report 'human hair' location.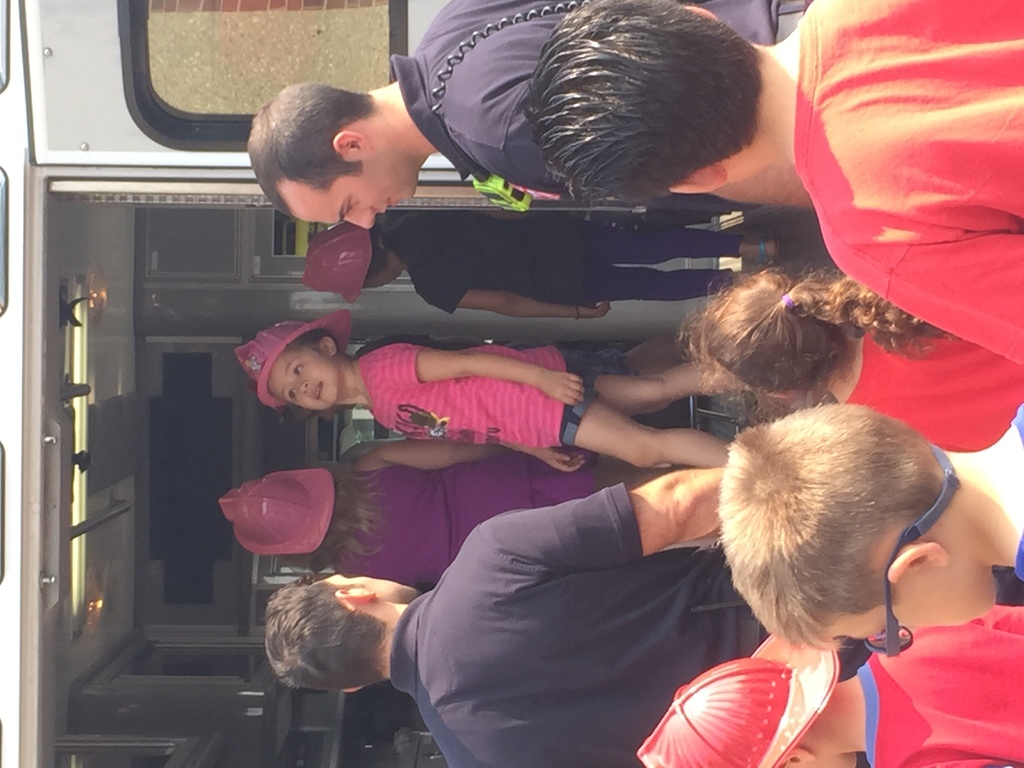
Report: l=242, t=83, r=377, b=220.
